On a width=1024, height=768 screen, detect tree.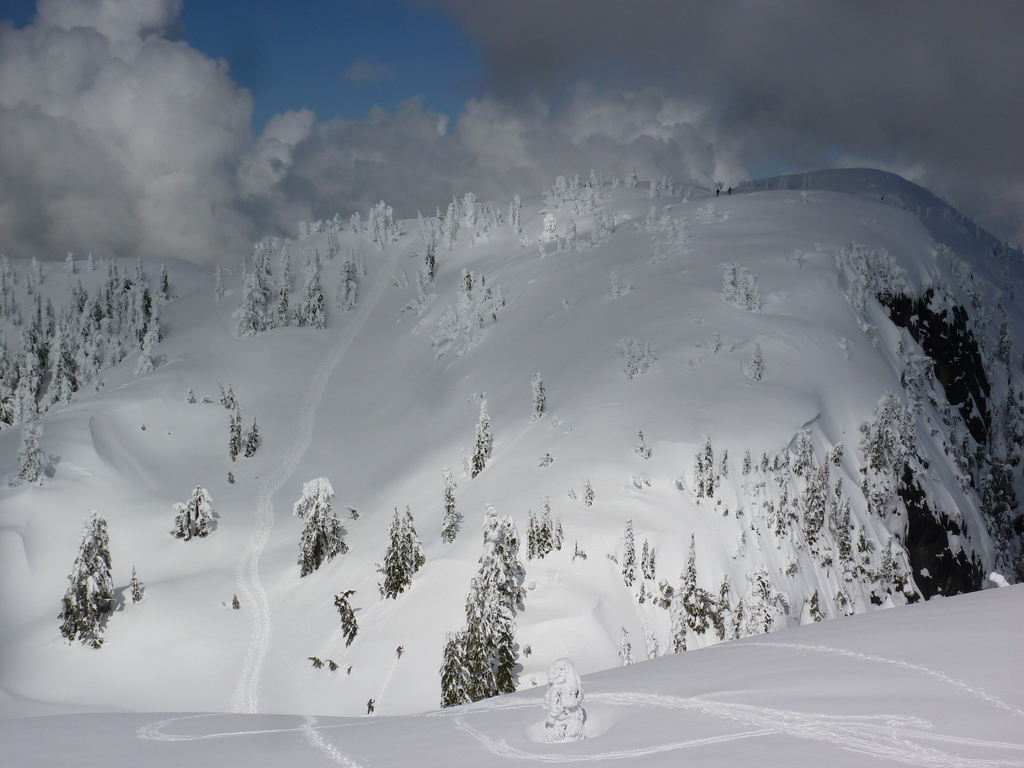
l=758, t=584, r=799, b=627.
